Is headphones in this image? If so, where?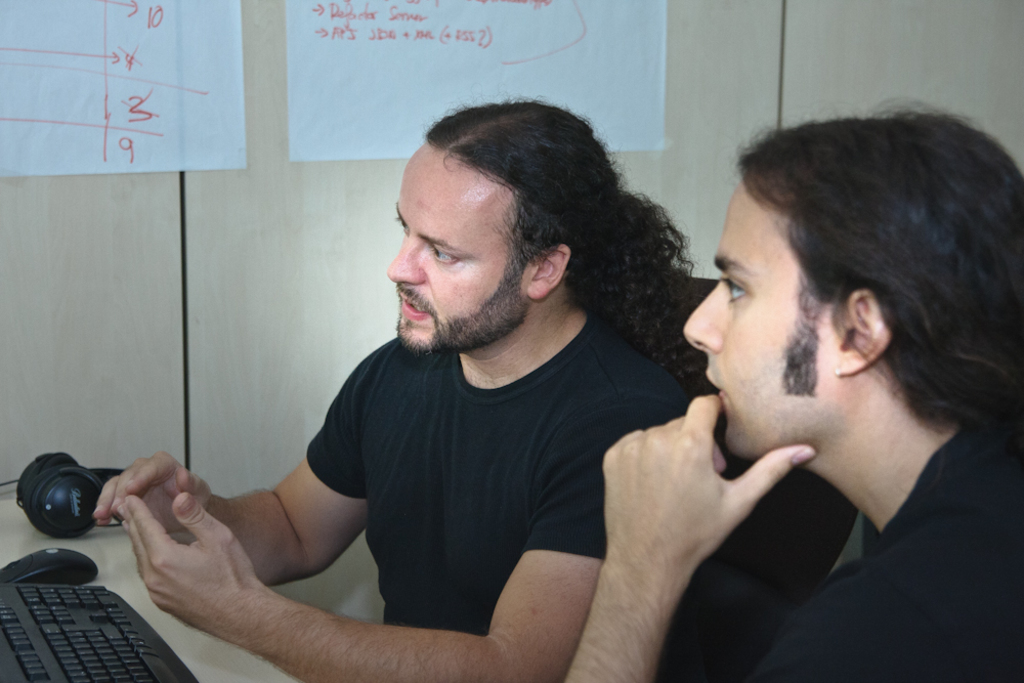
Yes, at rect(14, 443, 125, 545).
